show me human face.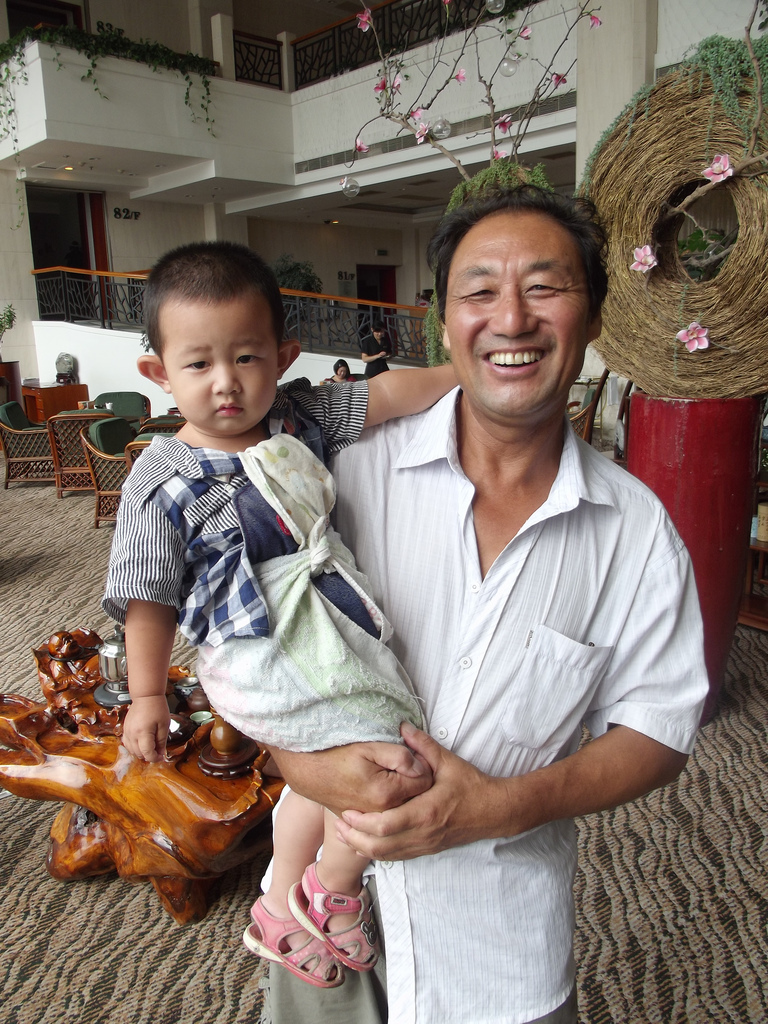
human face is here: box=[159, 280, 281, 438].
